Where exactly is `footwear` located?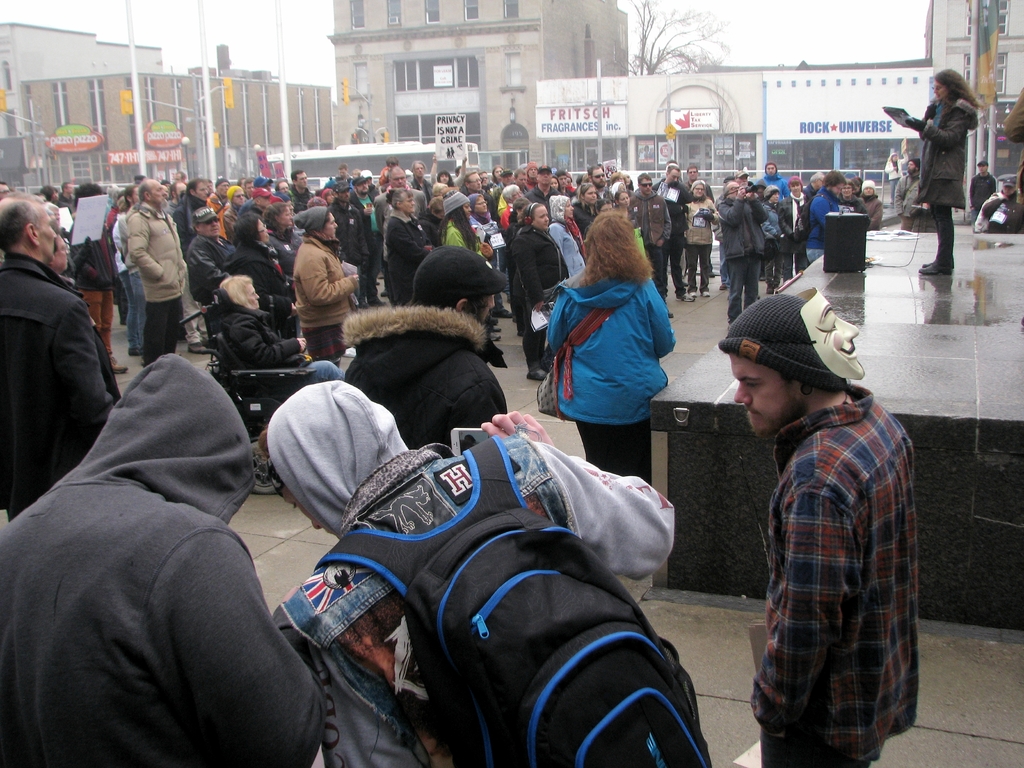
Its bounding box is locate(488, 332, 501, 339).
